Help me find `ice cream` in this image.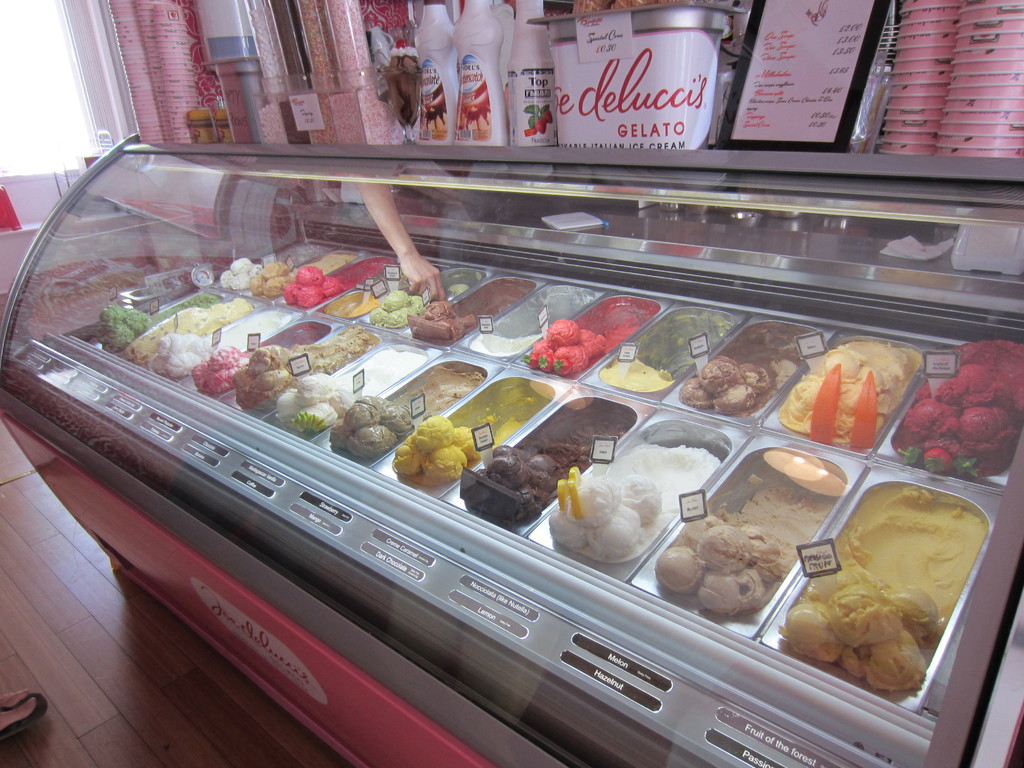
Found it: left=392, top=410, right=515, bottom=486.
